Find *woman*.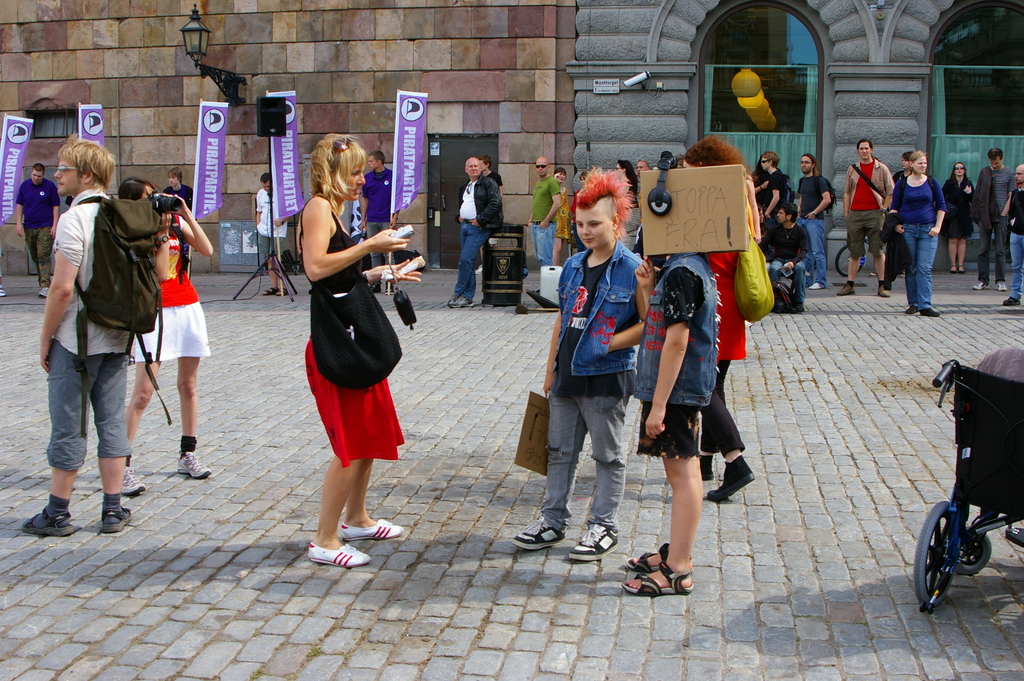
570:169:590:252.
